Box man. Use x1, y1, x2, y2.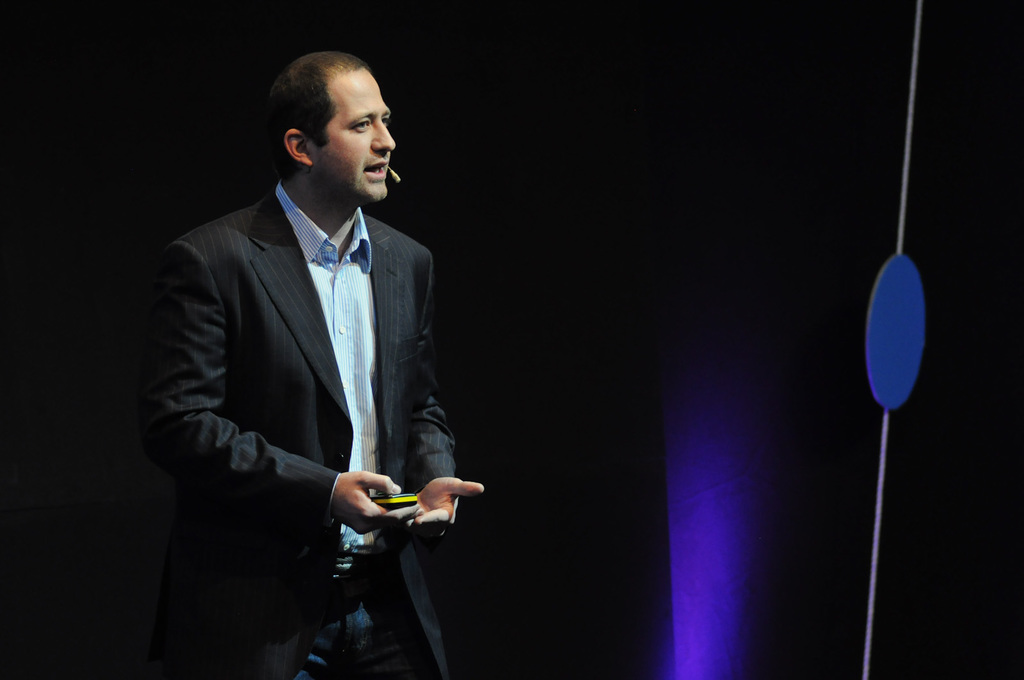
161, 27, 462, 679.
